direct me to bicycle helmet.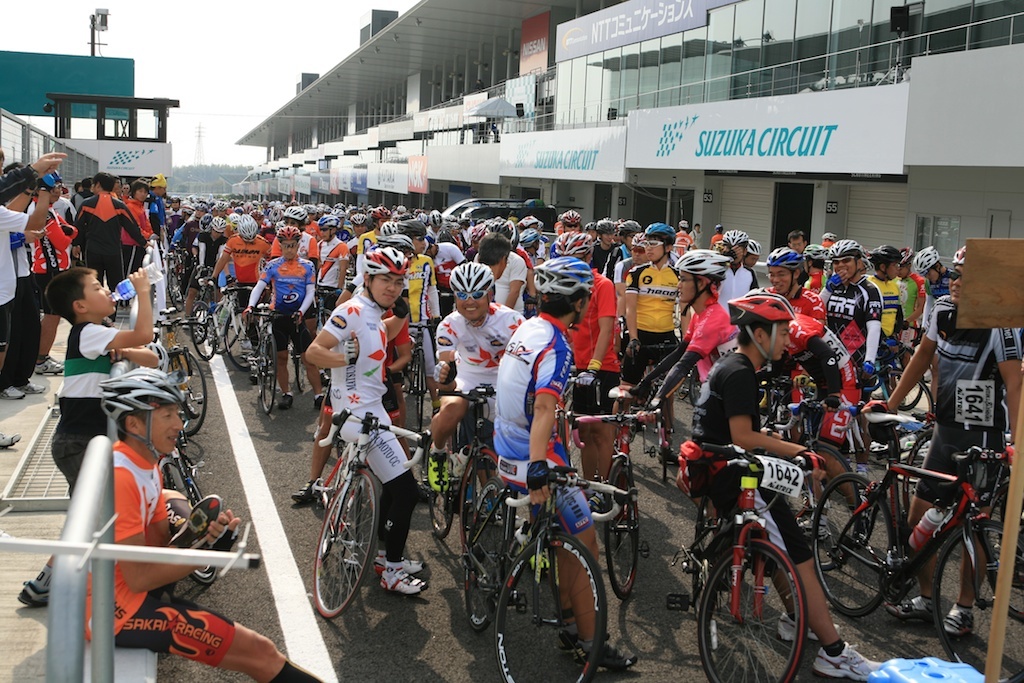
Direction: [x1=753, y1=238, x2=761, y2=254].
